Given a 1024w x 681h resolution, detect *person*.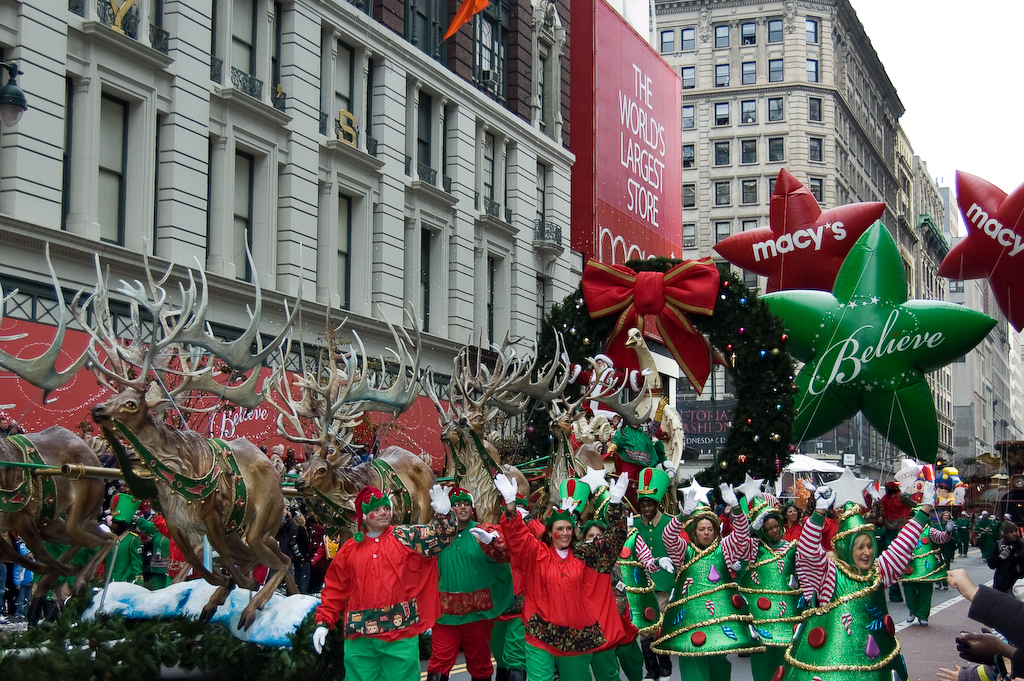
[635,466,676,680].
